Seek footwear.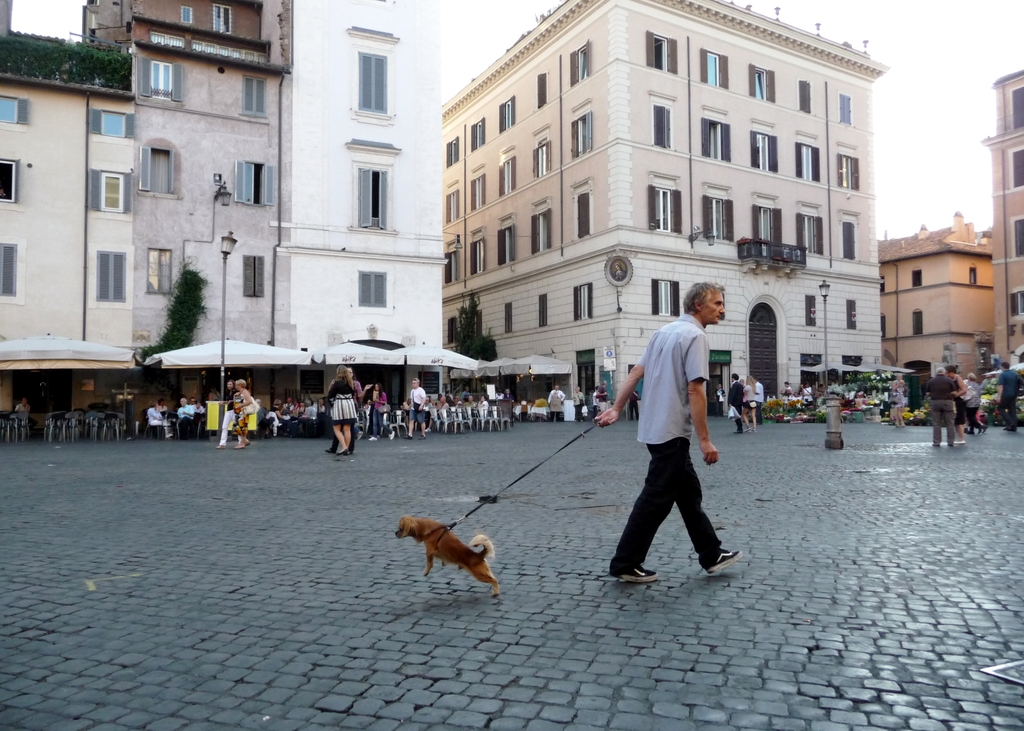
BBox(340, 448, 353, 457).
